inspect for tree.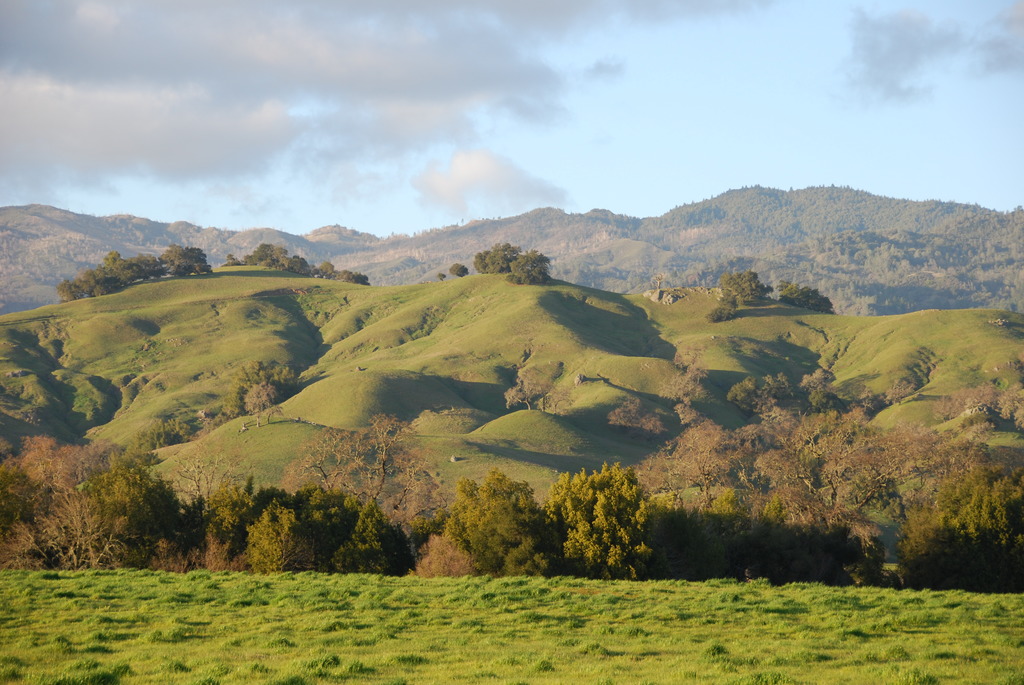
Inspection: [896,499,956,587].
